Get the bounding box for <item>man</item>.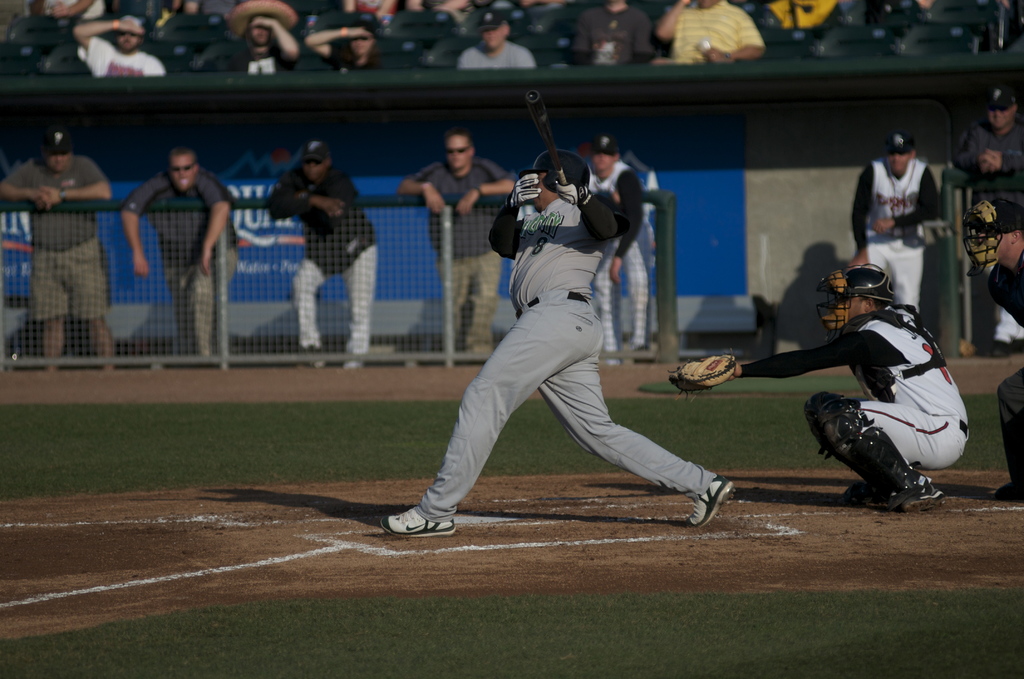
x1=0, y1=126, x2=114, y2=376.
